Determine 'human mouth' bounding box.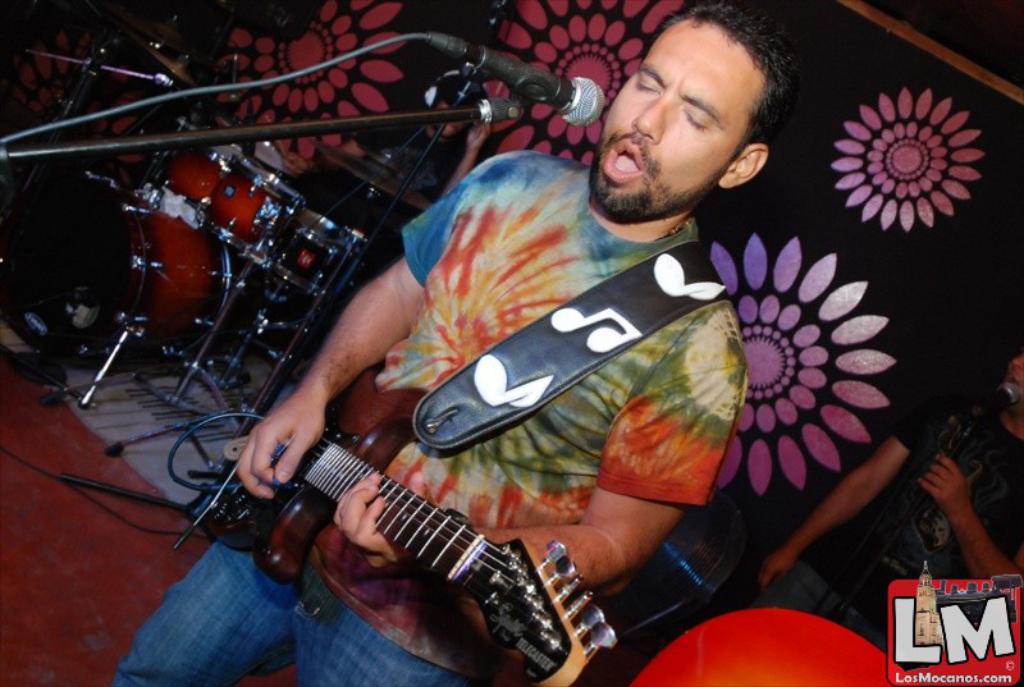
Determined: Rect(600, 137, 646, 184).
